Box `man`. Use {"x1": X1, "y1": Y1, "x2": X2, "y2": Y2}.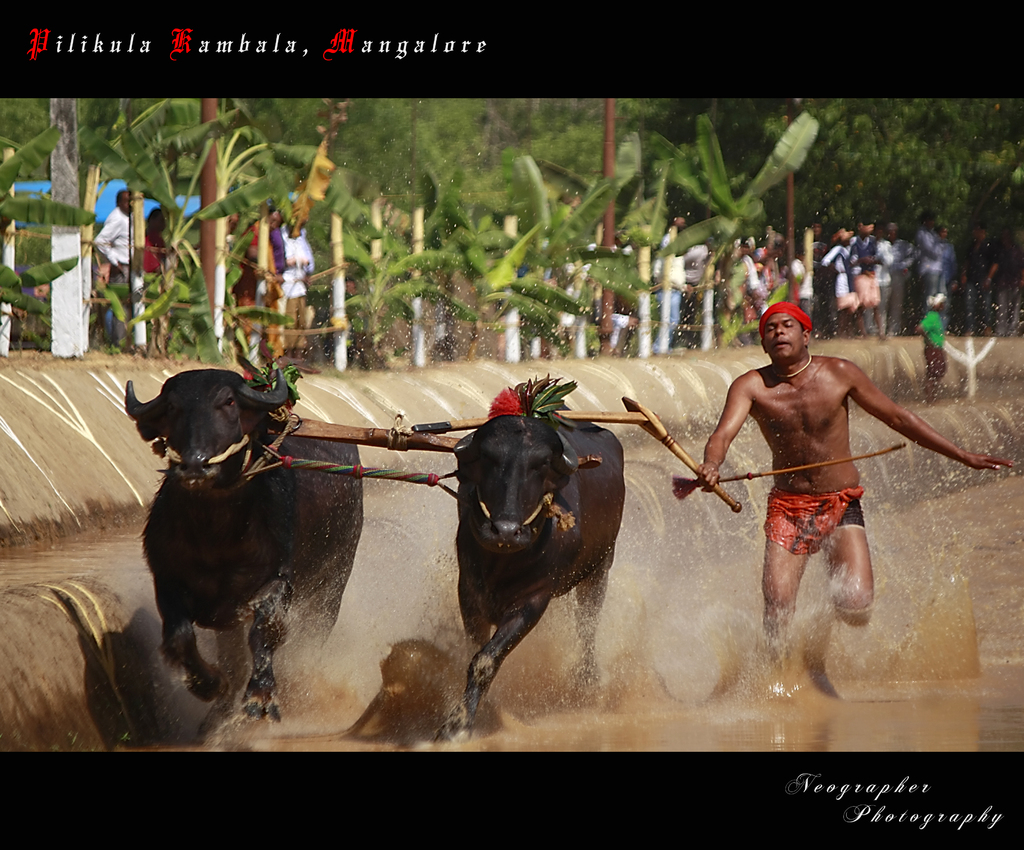
{"x1": 612, "y1": 319, "x2": 940, "y2": 654}.
